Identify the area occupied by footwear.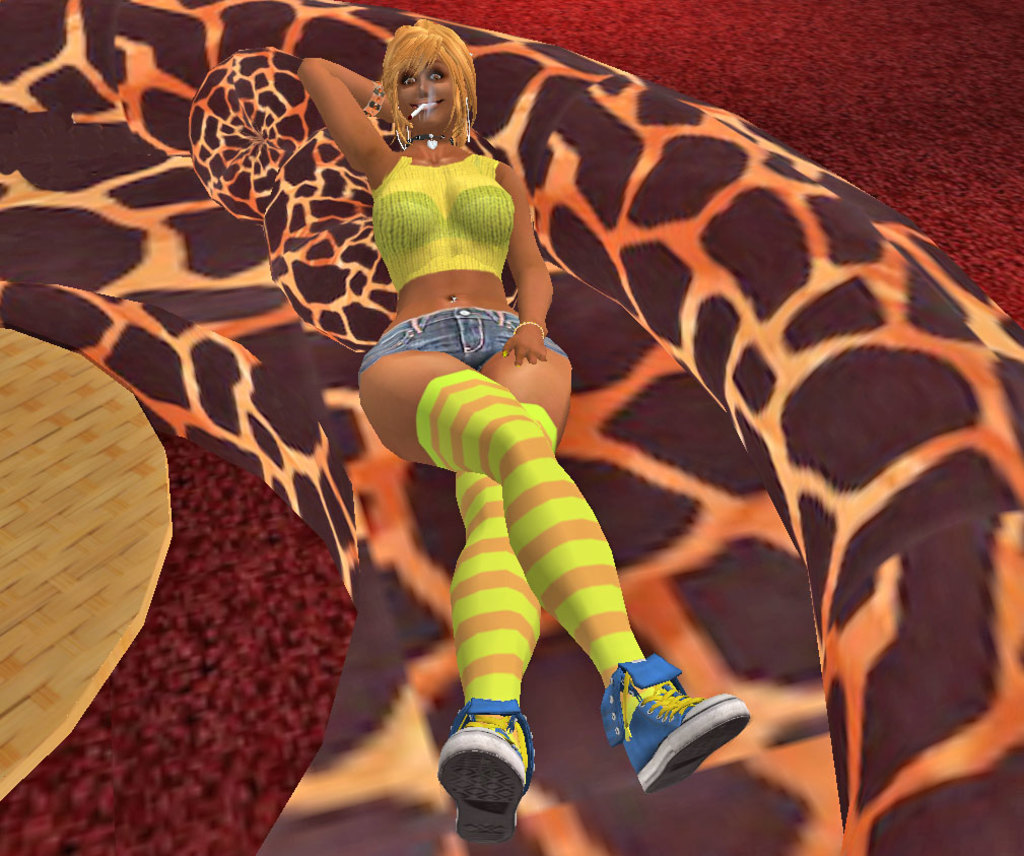
Area: bbox=[593, 651, 762, 786].
